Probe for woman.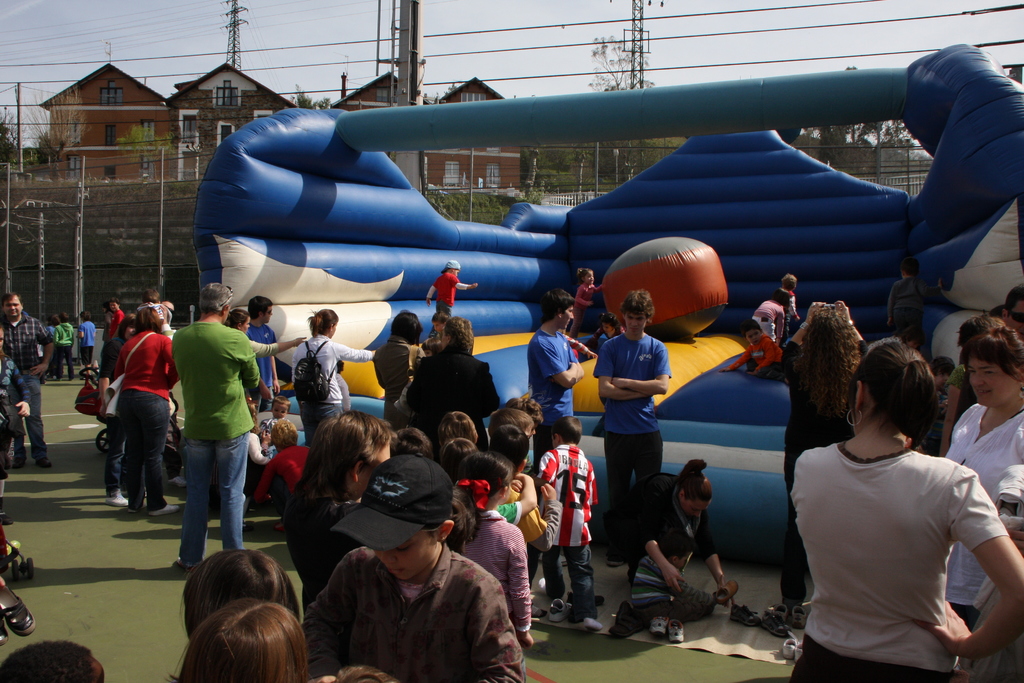
Probe result: left=281, top=404, right=398, bottom=608.
